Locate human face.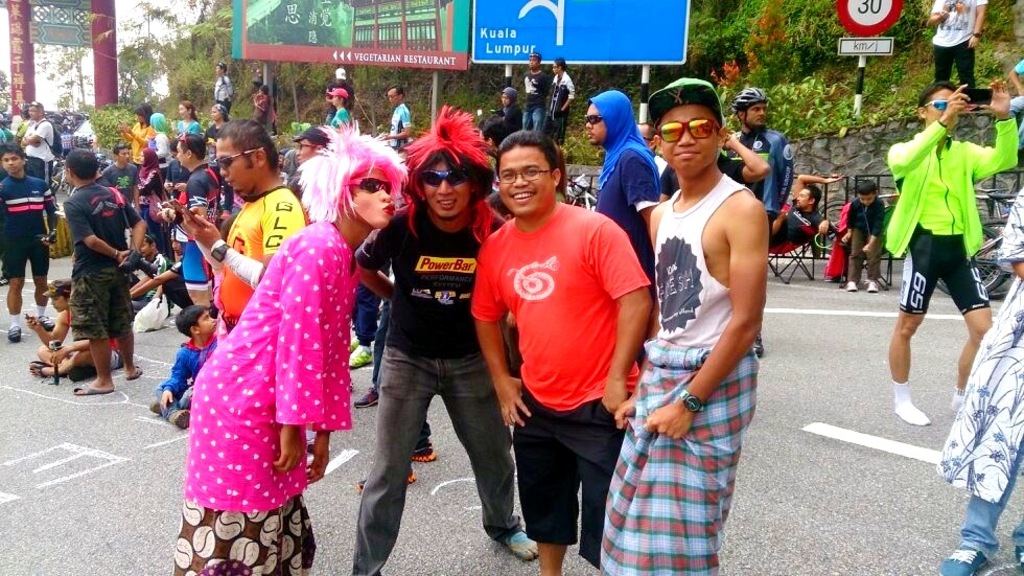
Bounding box: bbox=[583, 102, 605, 142].
